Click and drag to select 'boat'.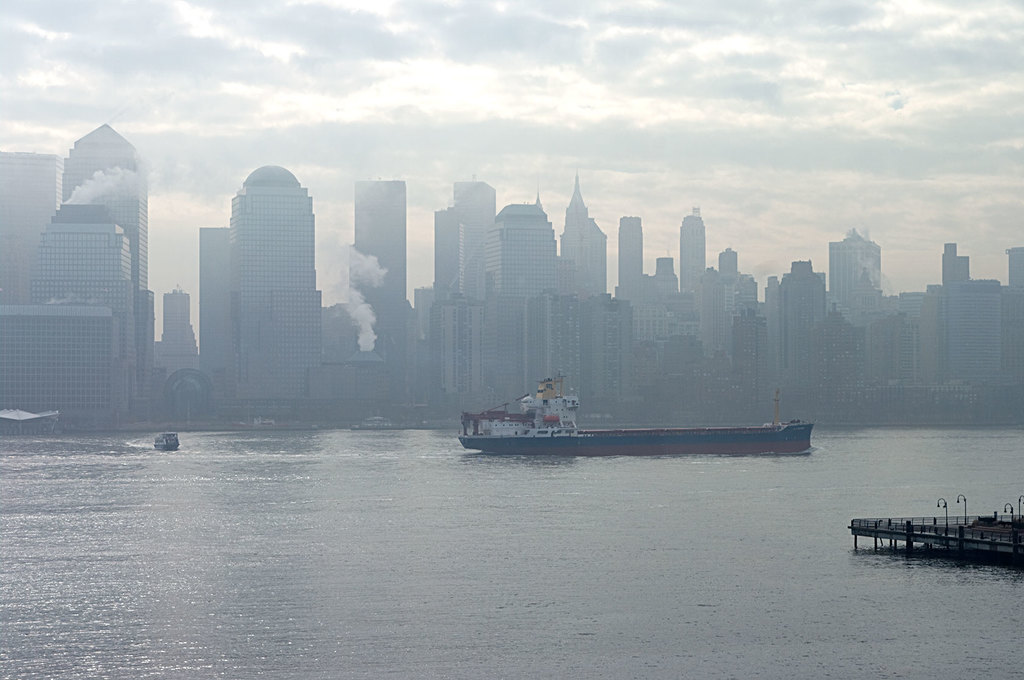
Selection: {"left": 440, "top": 362, "right": 831, "bottom": 462}.
